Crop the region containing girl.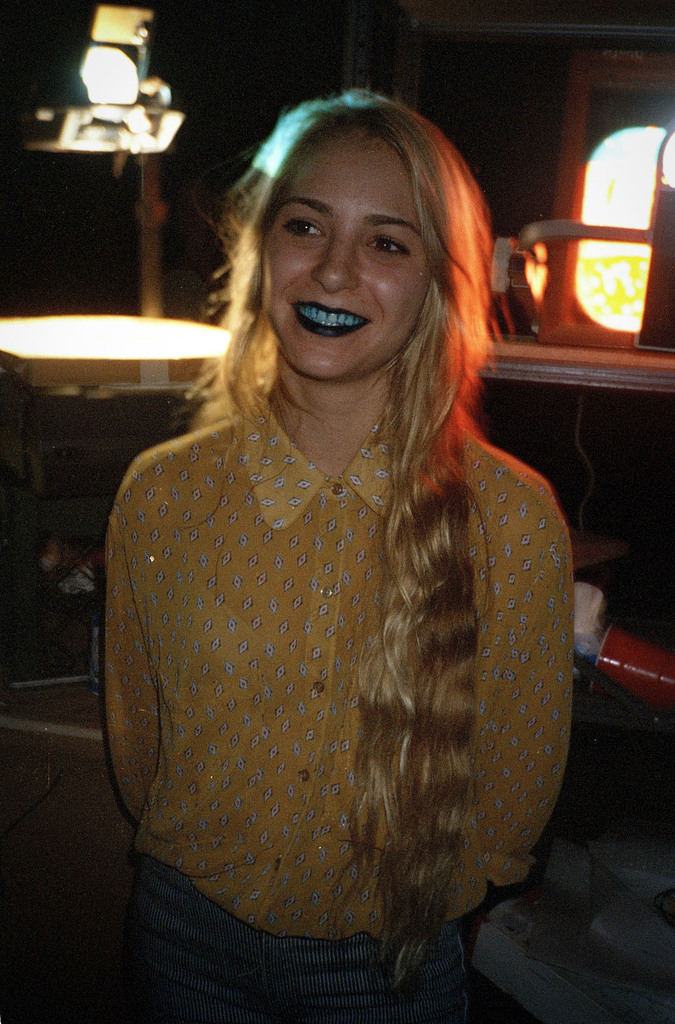
Crop region: left=99, top=90, right=558, bottom=1023.
